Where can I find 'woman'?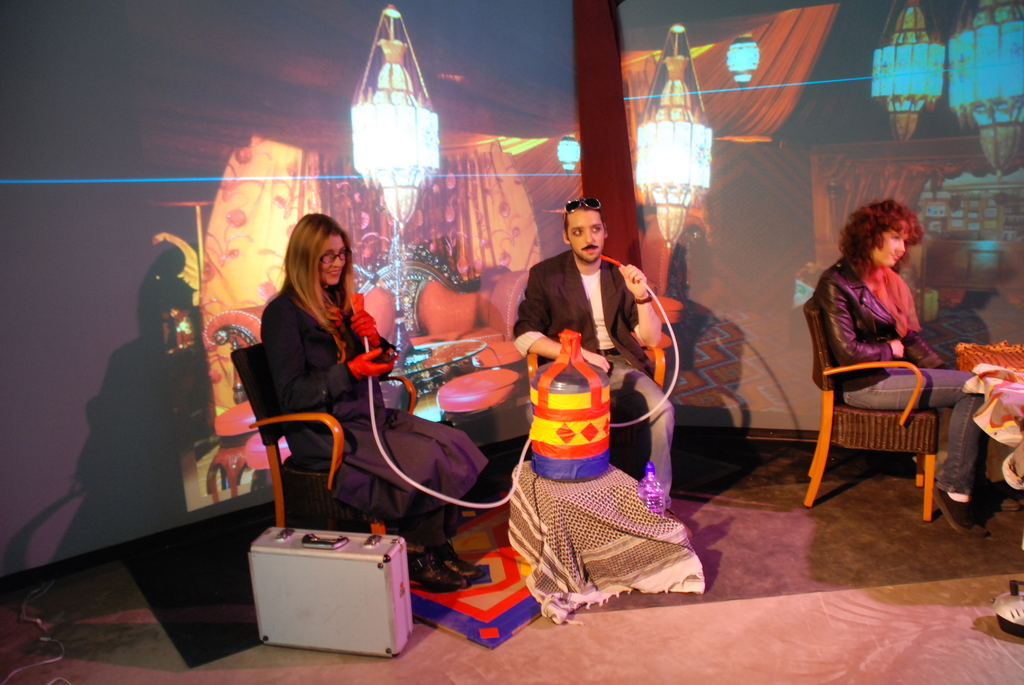
You can find it at (left=811, top=196, right=989, bottom=552).
